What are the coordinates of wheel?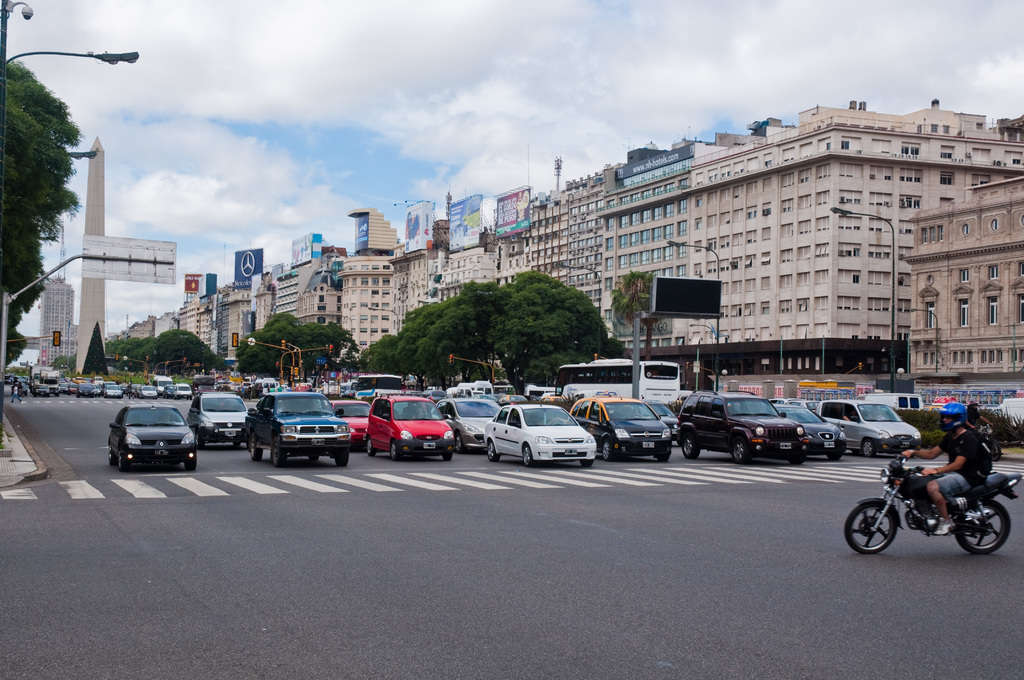
309:454:325:460.
